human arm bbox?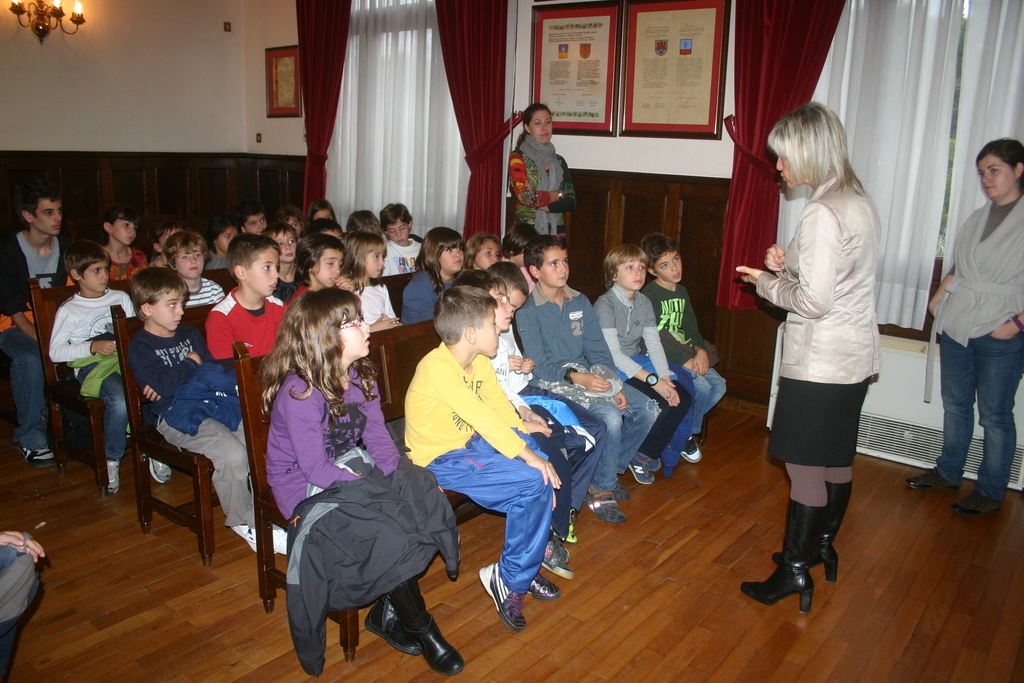
<region>209, 309, 243, 372</region>
